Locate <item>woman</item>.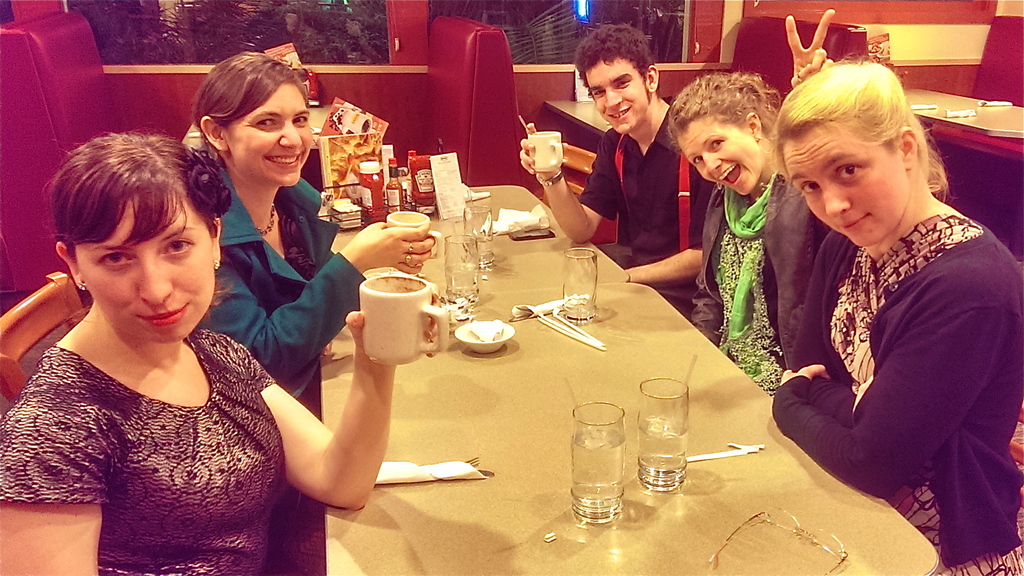
Bounding box: (728,42,1000,566).
